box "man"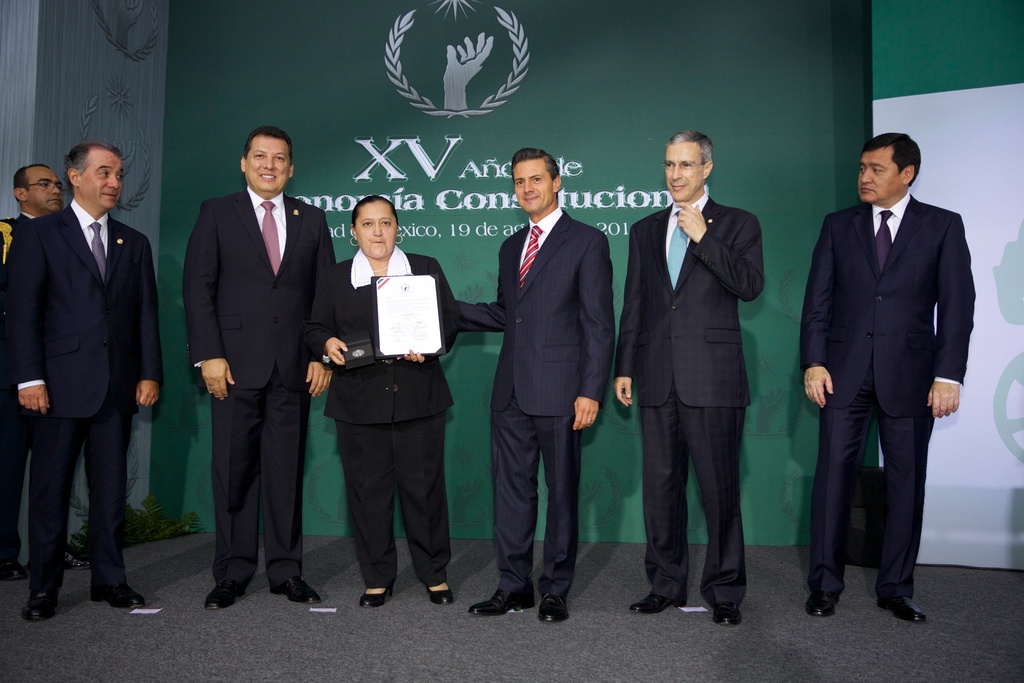
detection(175, 128, 338, 607)
